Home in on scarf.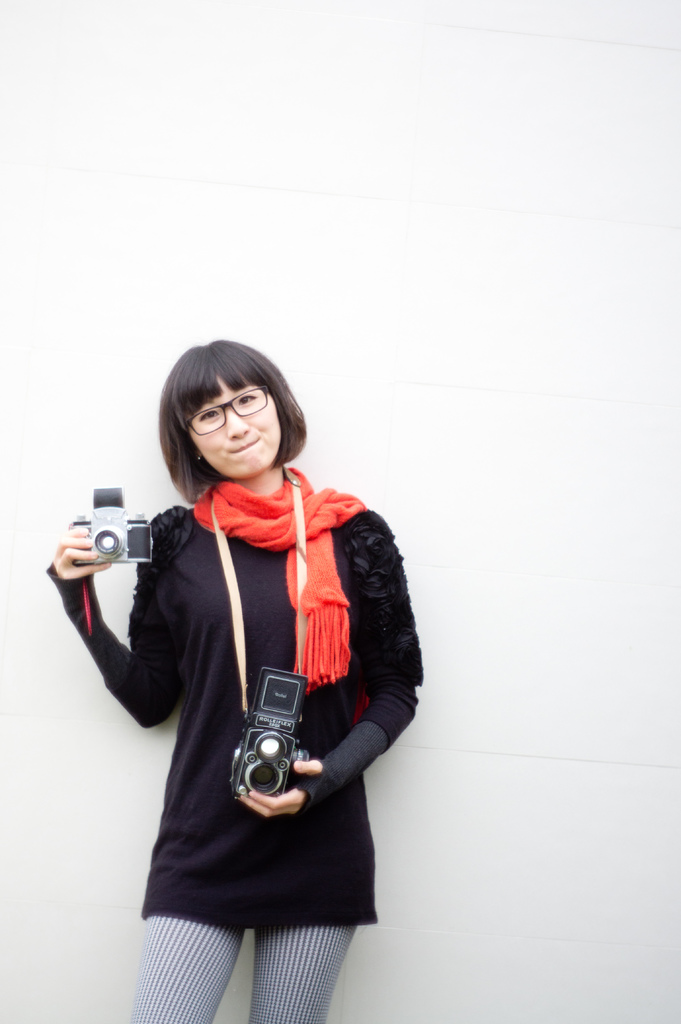
Homed in at BBox(189, 458, 374, 691).
